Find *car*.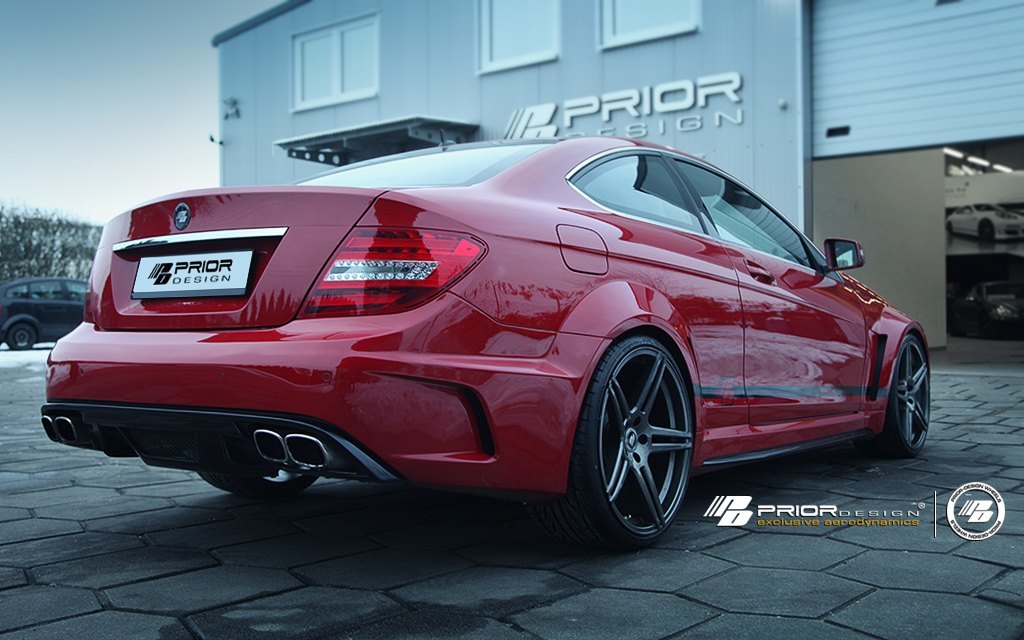
pyautogui.locateOnScreen(47, 133, 937, 543).
